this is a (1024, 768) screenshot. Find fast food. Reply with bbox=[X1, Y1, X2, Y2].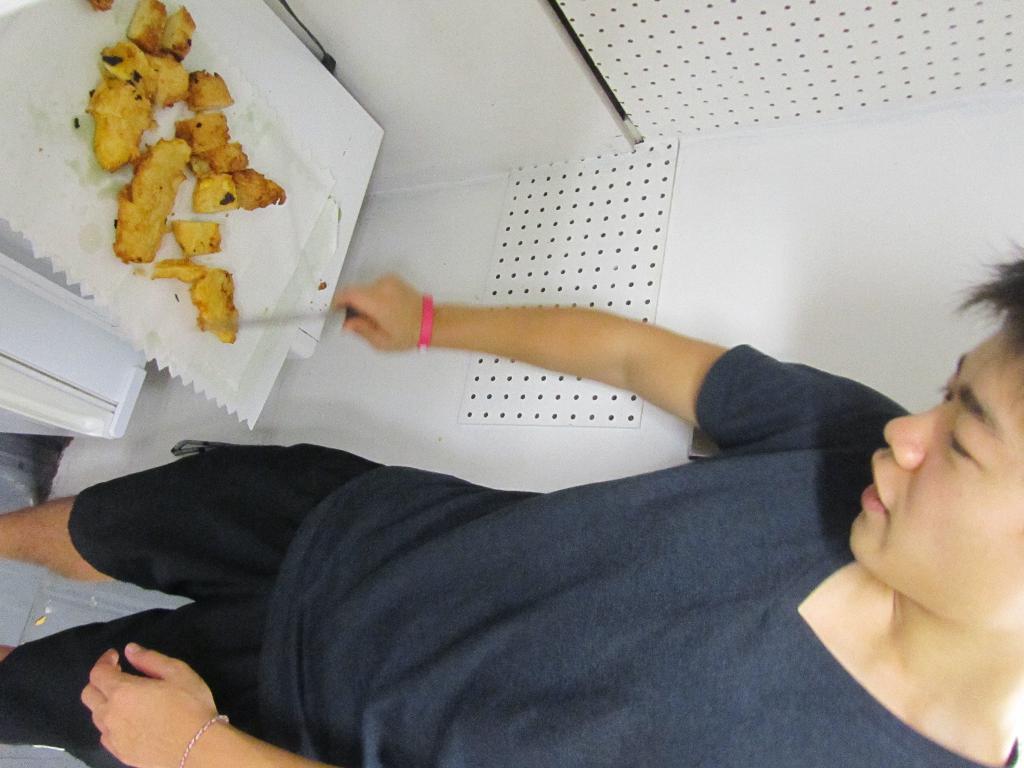
bbox=[191, 273, 243, 347].
